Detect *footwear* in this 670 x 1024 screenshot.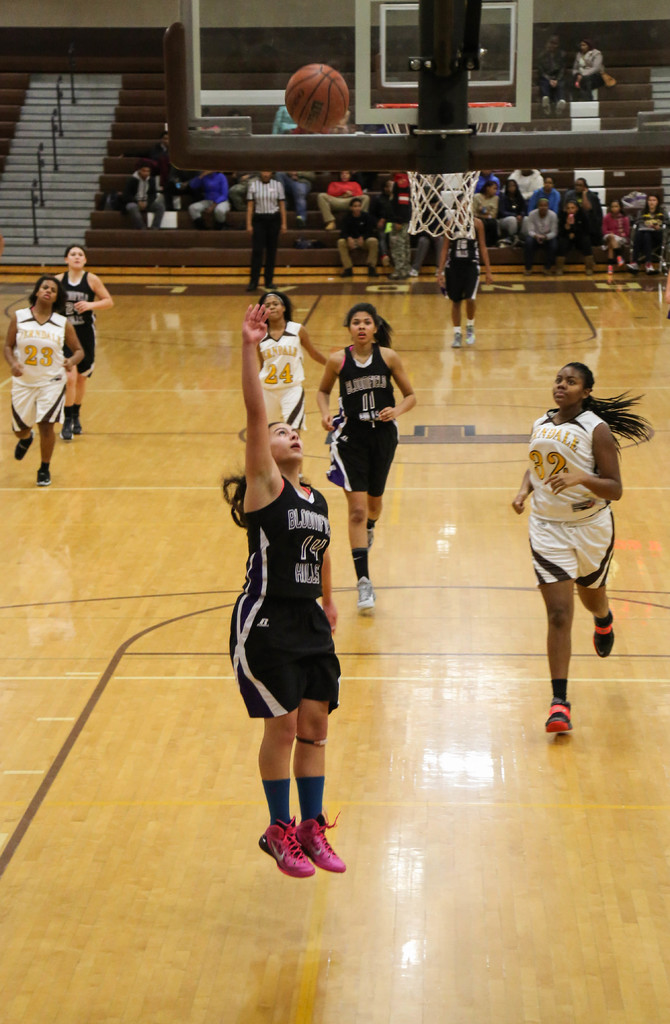
Detection: [x1=13, y1=430, x2=34, y2=463].
